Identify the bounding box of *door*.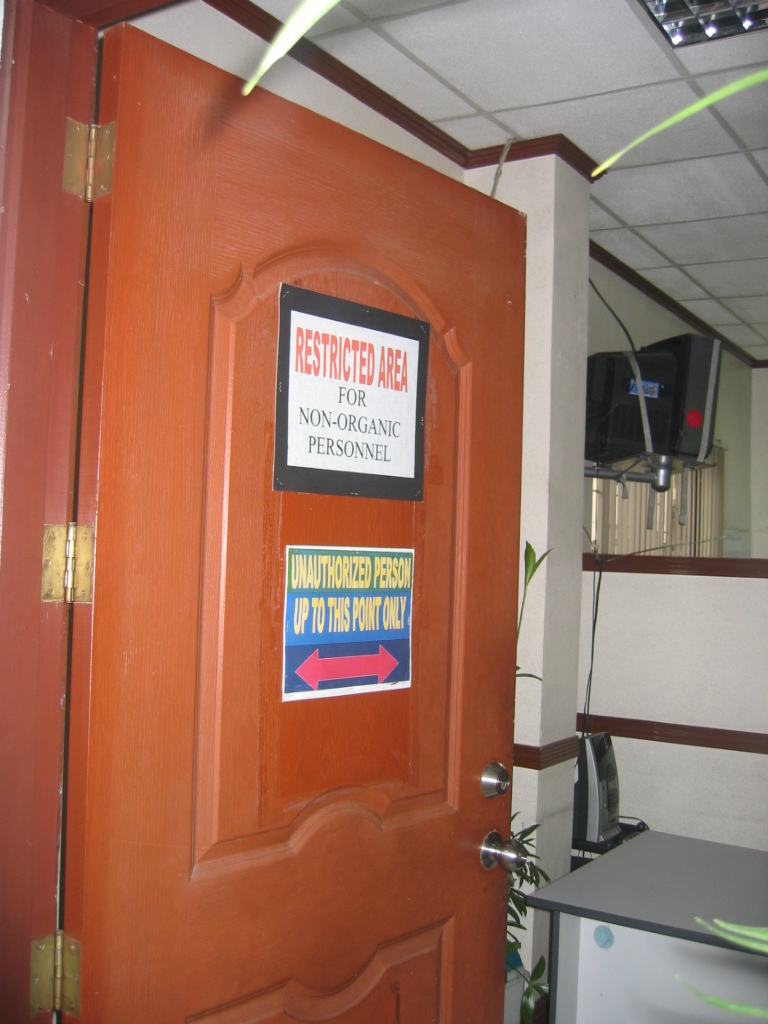
region(53, 15, 522, 1023).
